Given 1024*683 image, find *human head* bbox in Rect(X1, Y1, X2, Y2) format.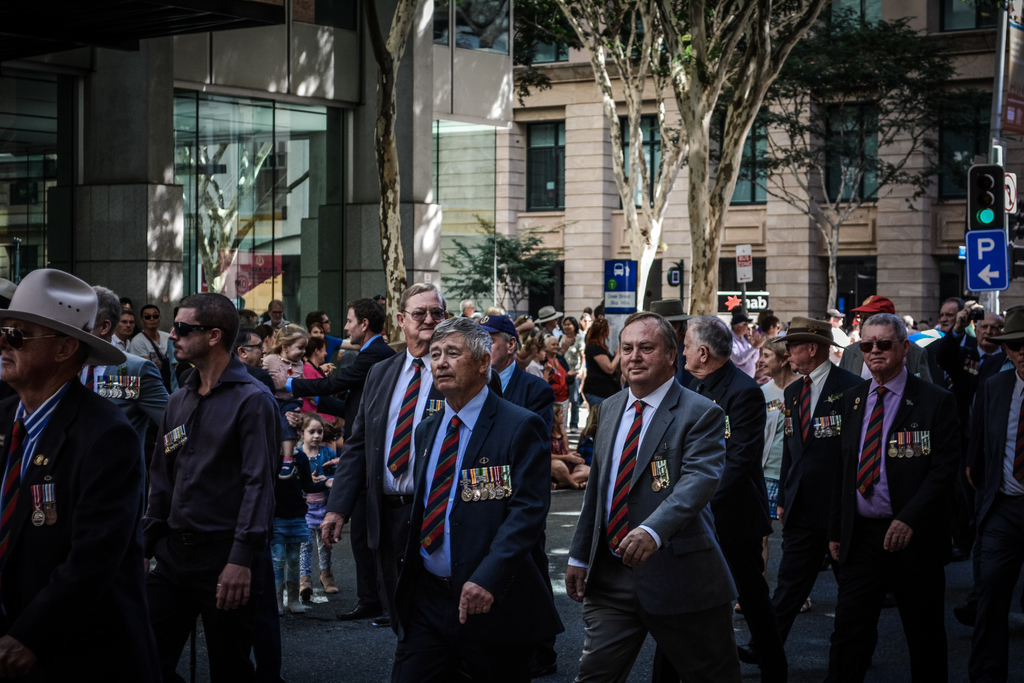
Rect(1004, 309, 1023, 374).
